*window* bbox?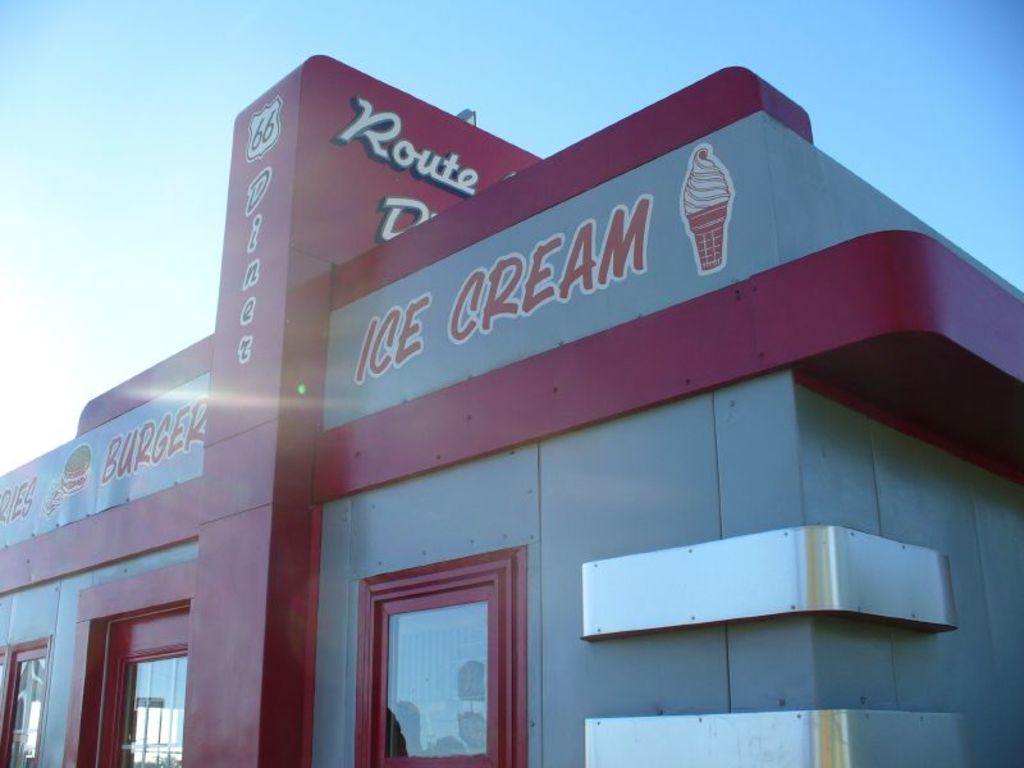
locate(0, 635, 50, 767)
